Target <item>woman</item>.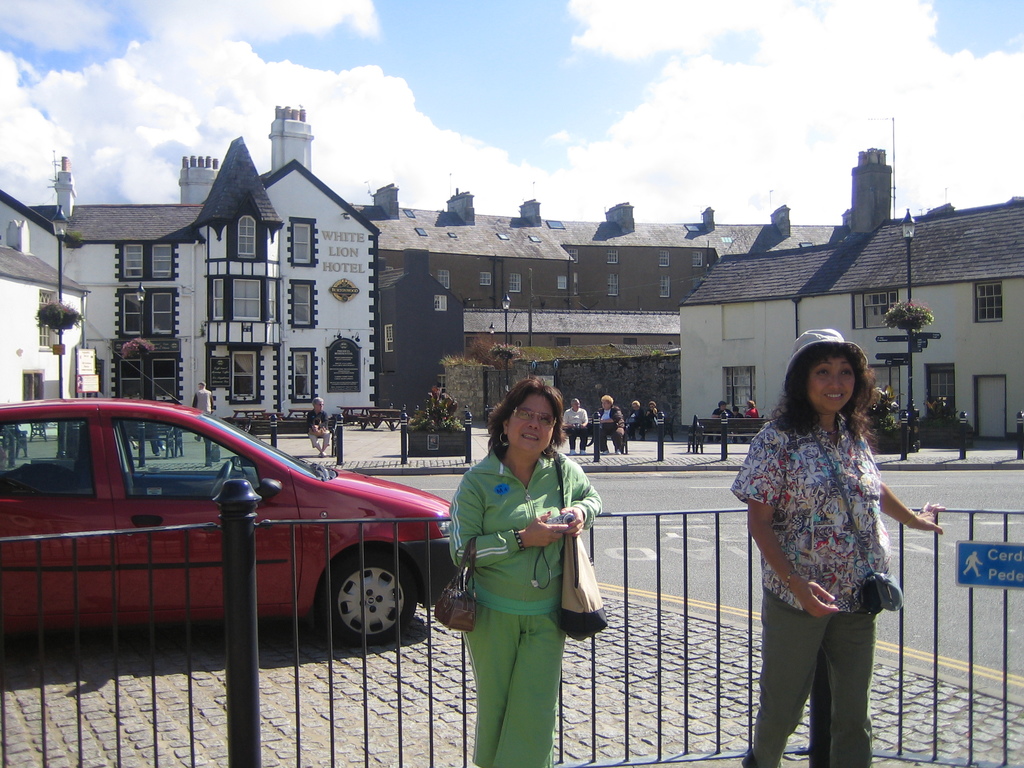
Target region: detection(717, 345, 927, 767).
